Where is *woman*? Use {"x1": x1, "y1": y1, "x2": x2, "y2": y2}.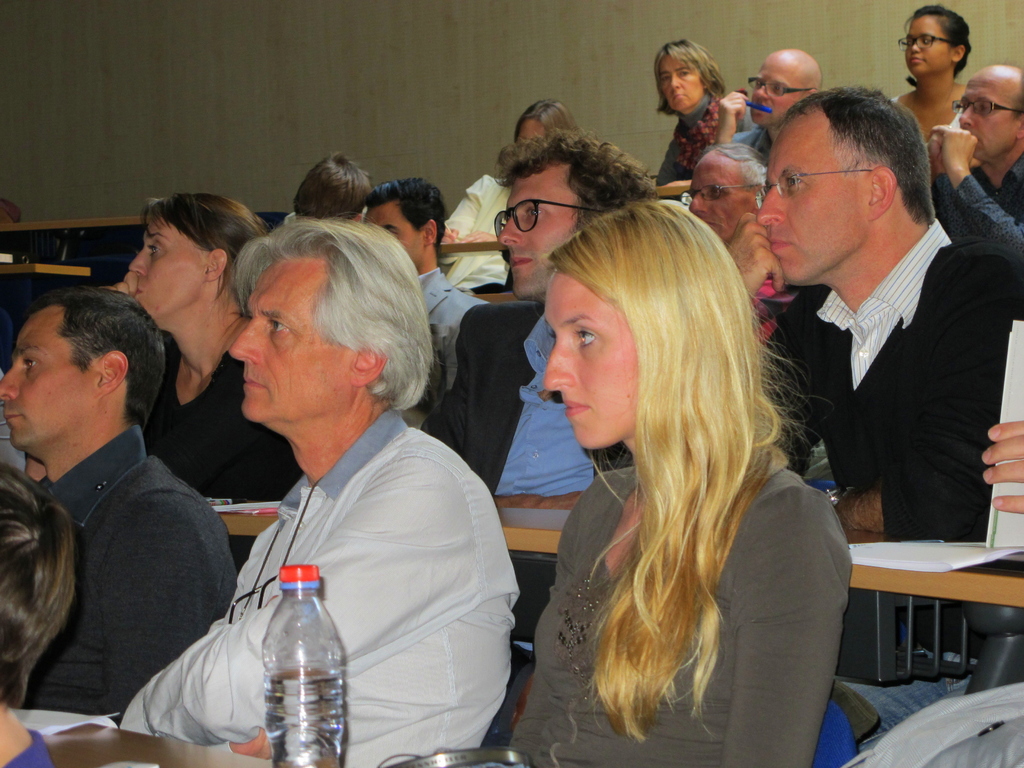
{"x1": 492, "y1": 179, "x2": 849, "y2": 759}.
